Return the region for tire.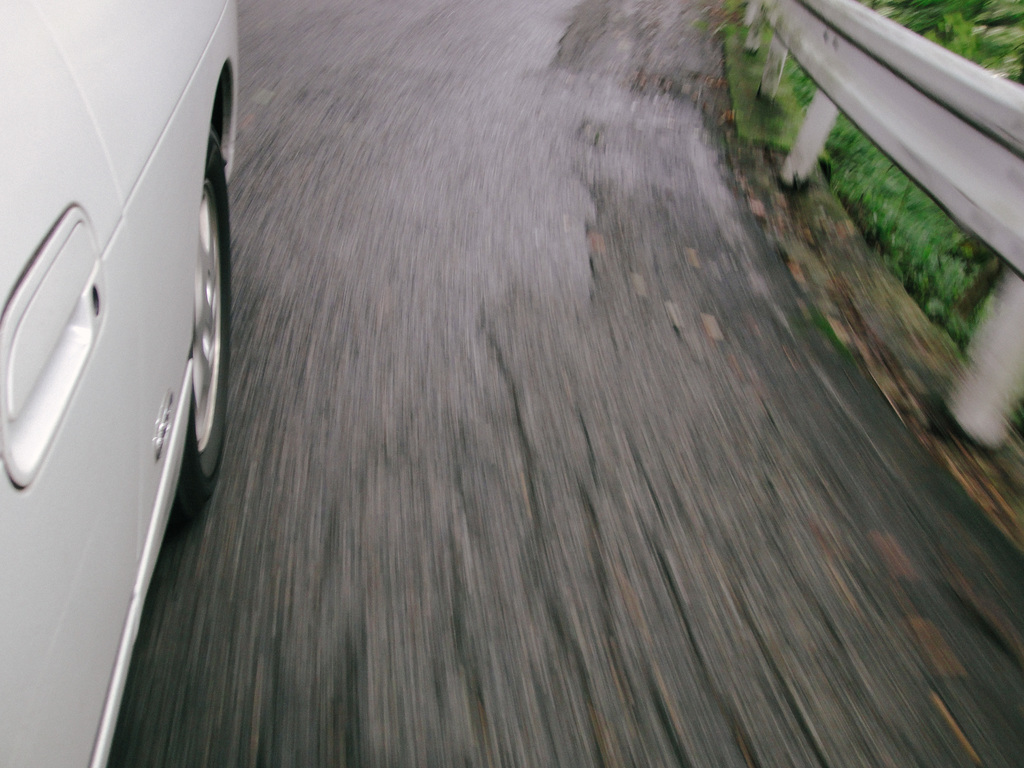
bbox=(191, 132, 235, 503).
